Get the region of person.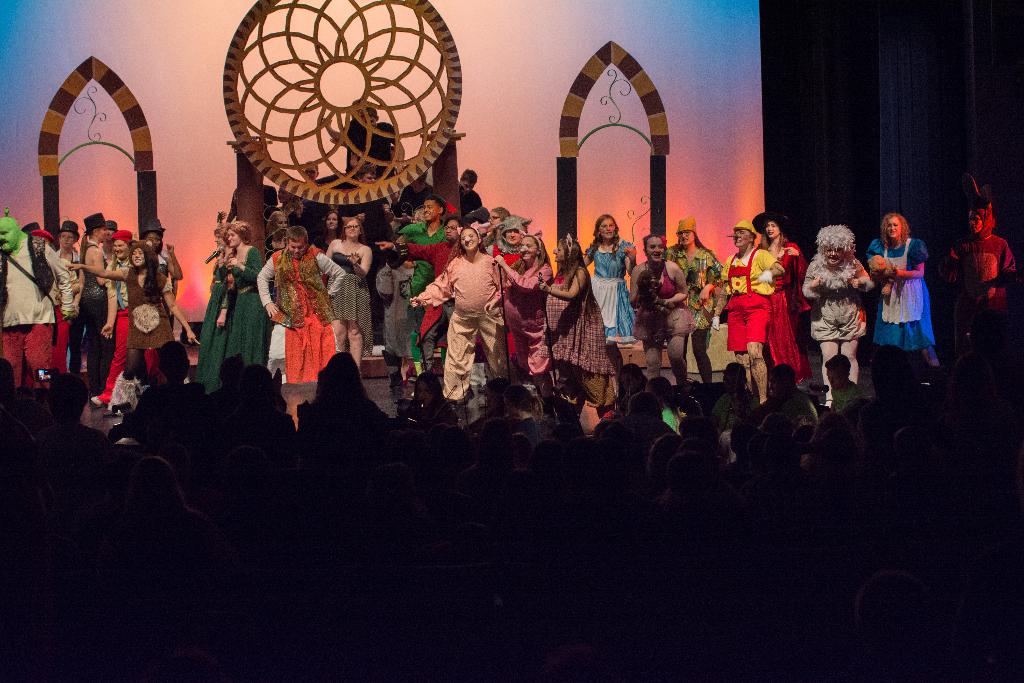
x1=362, y1=240, x2=440, y2=386.
